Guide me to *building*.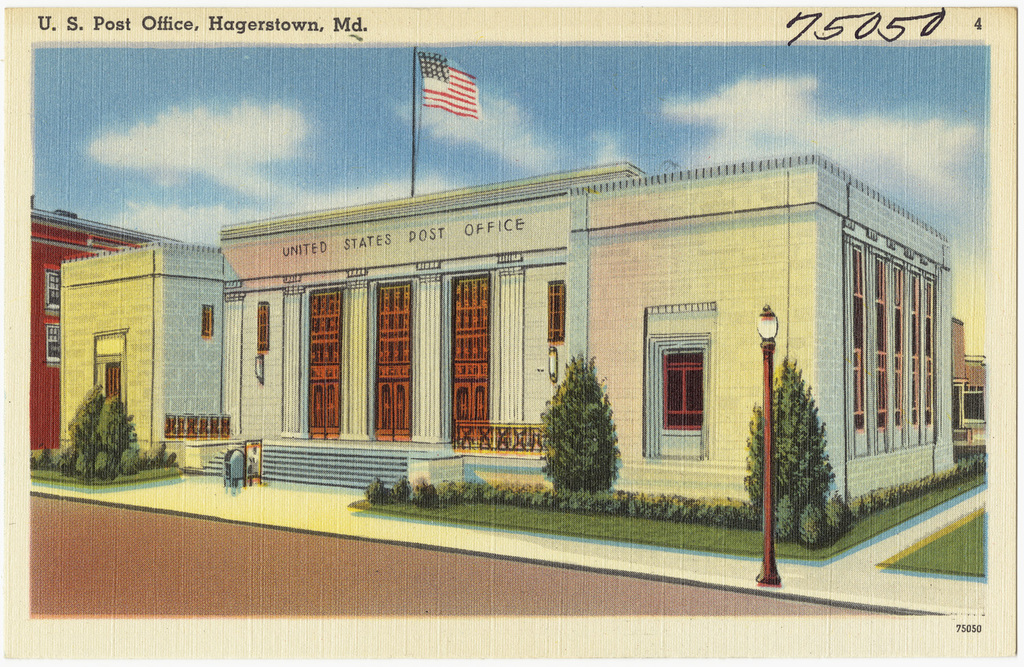
Guidance: BBox(56, 145, 956, 505).
